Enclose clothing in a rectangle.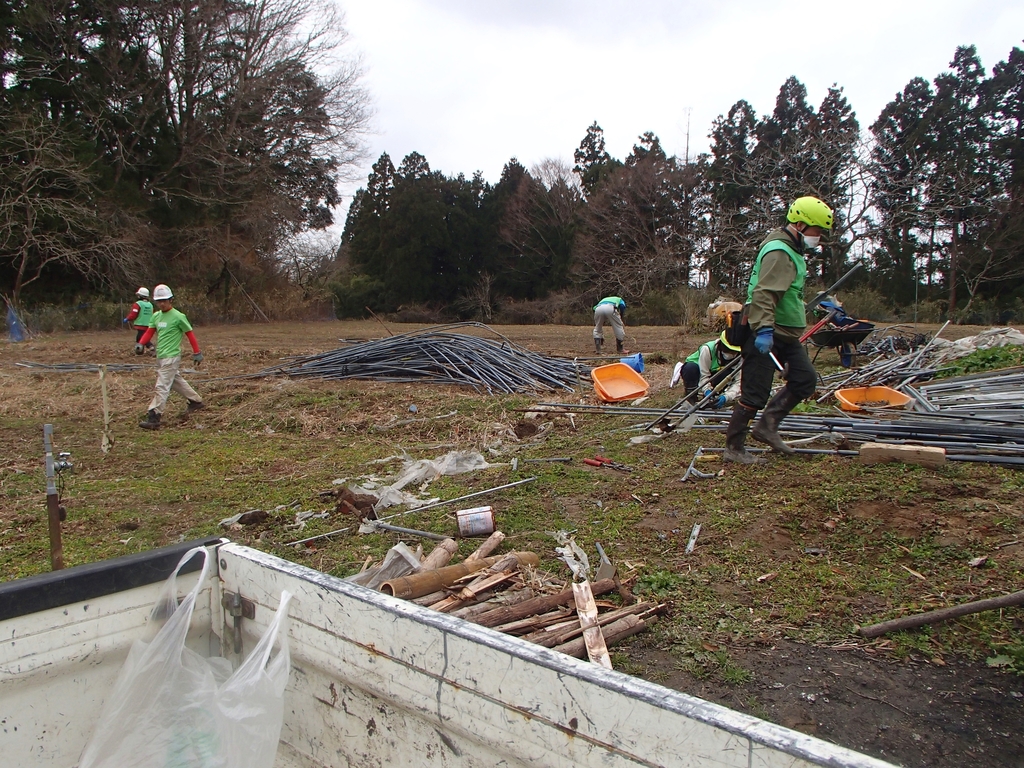
(681,336,743,397).
